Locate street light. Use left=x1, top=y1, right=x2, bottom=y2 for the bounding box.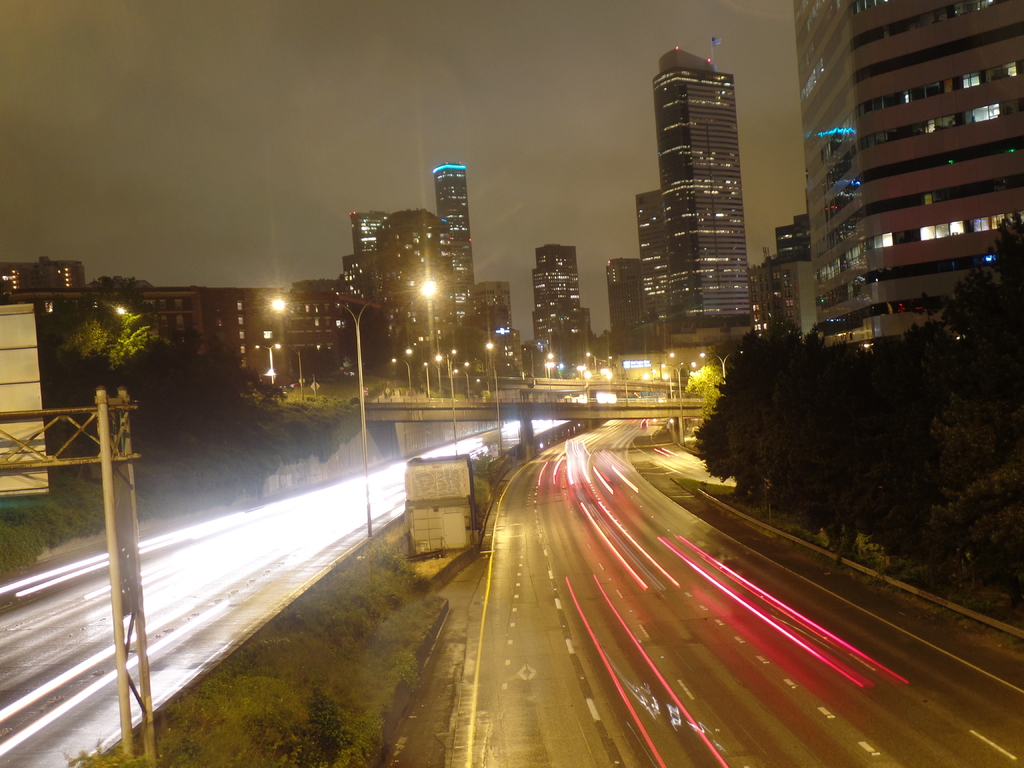
left=700, top=351, right=744, bottom=385.
